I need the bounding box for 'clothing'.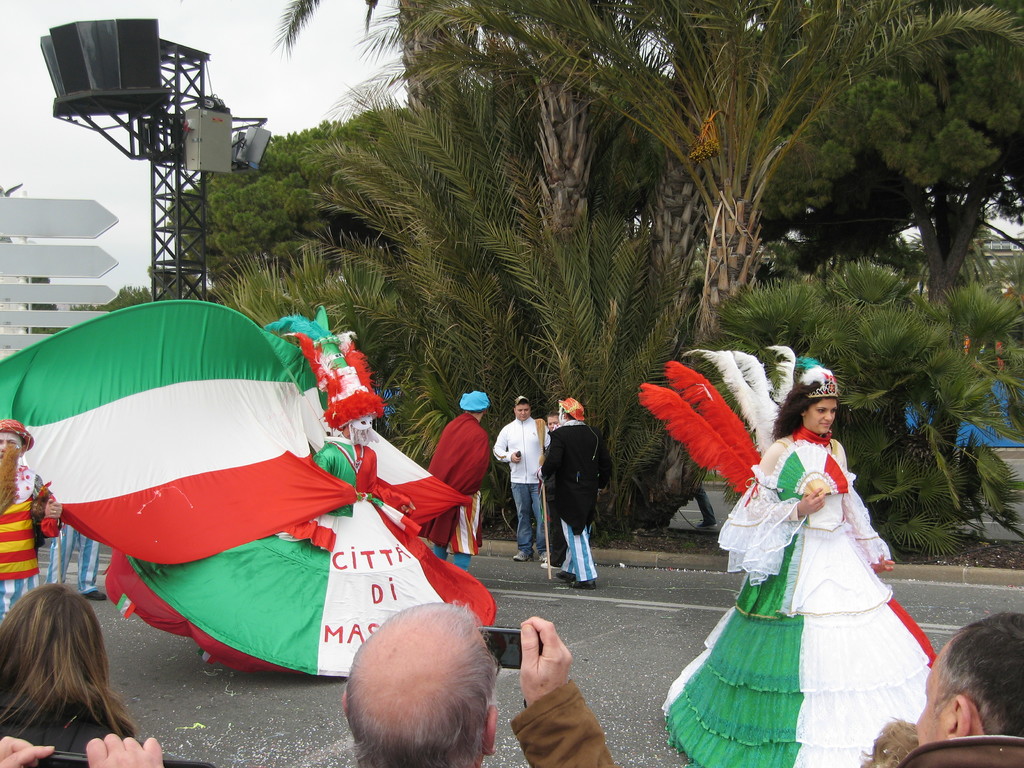
Here it is: select_region(691, 484, 718, 526).
